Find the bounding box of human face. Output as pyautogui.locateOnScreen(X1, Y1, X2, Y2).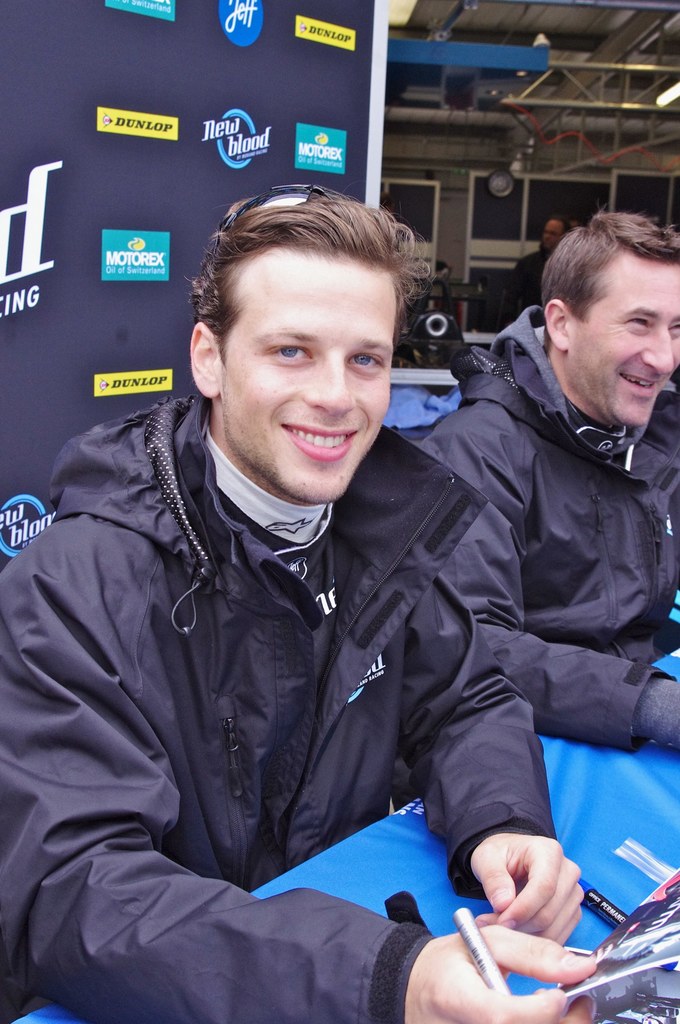
pyautogui.locateOnScreen(540, 220, 560, 248).
